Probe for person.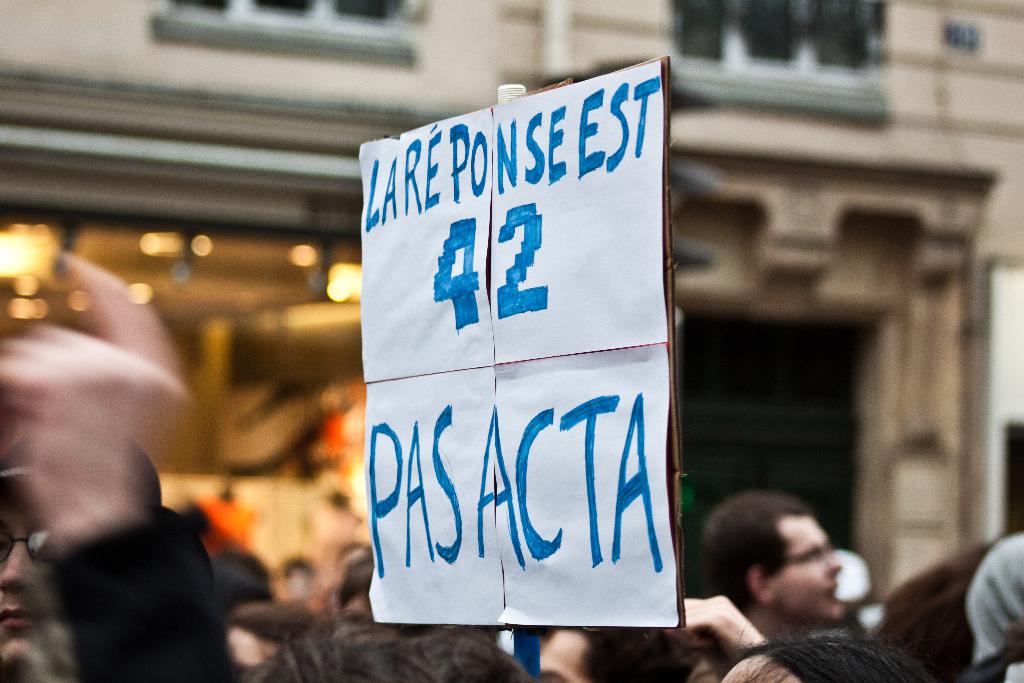
Probe result: 524/607/717/682.
